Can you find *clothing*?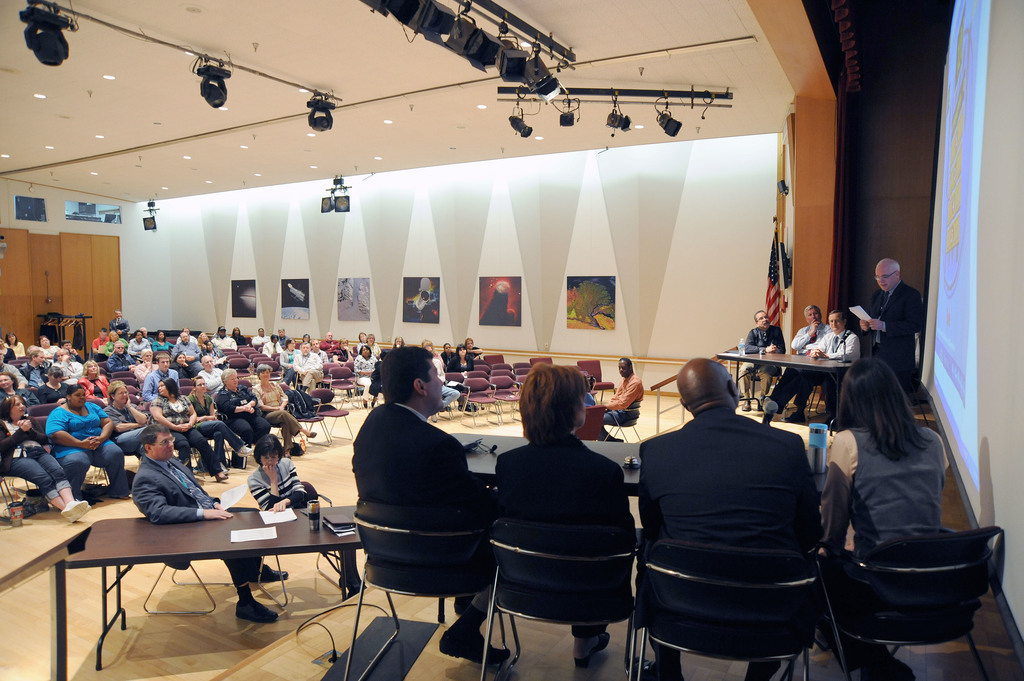
Yes, bounding box: crop(137, 451, 269, 608).
